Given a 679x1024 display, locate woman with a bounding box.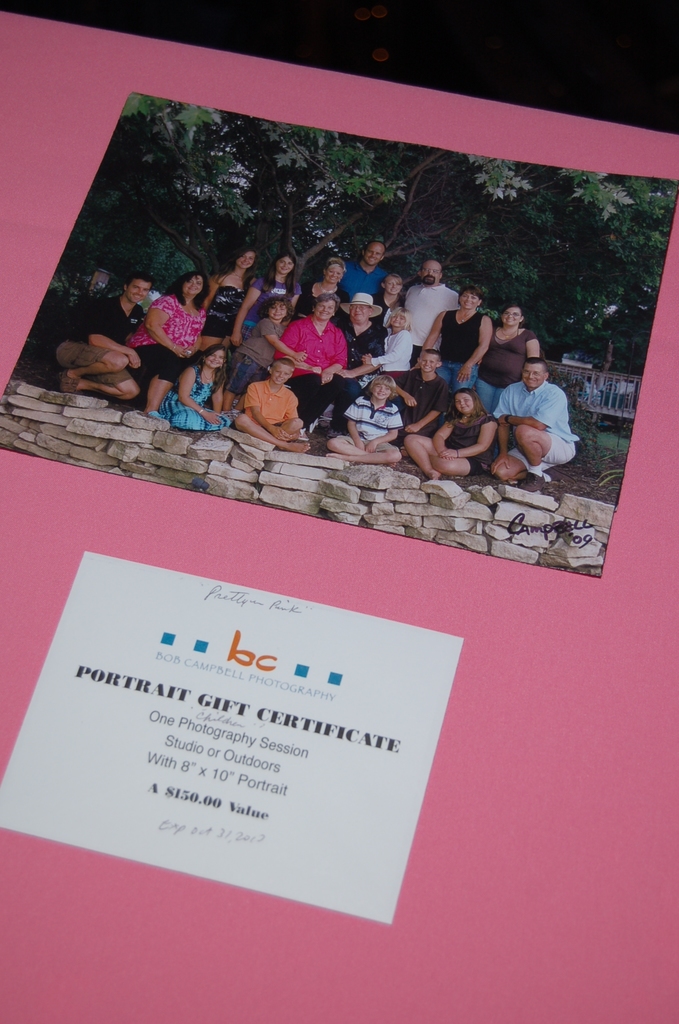
Located: [384, 388, 494, 483].
